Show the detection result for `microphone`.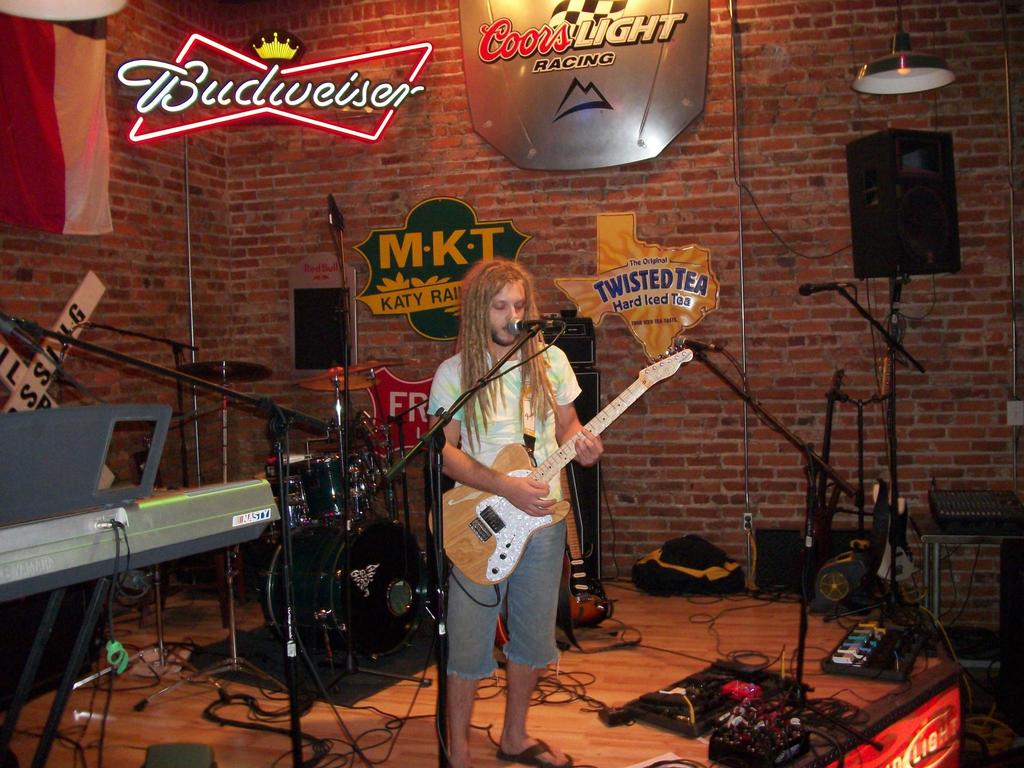
detection(665, 333, 728, 356).
